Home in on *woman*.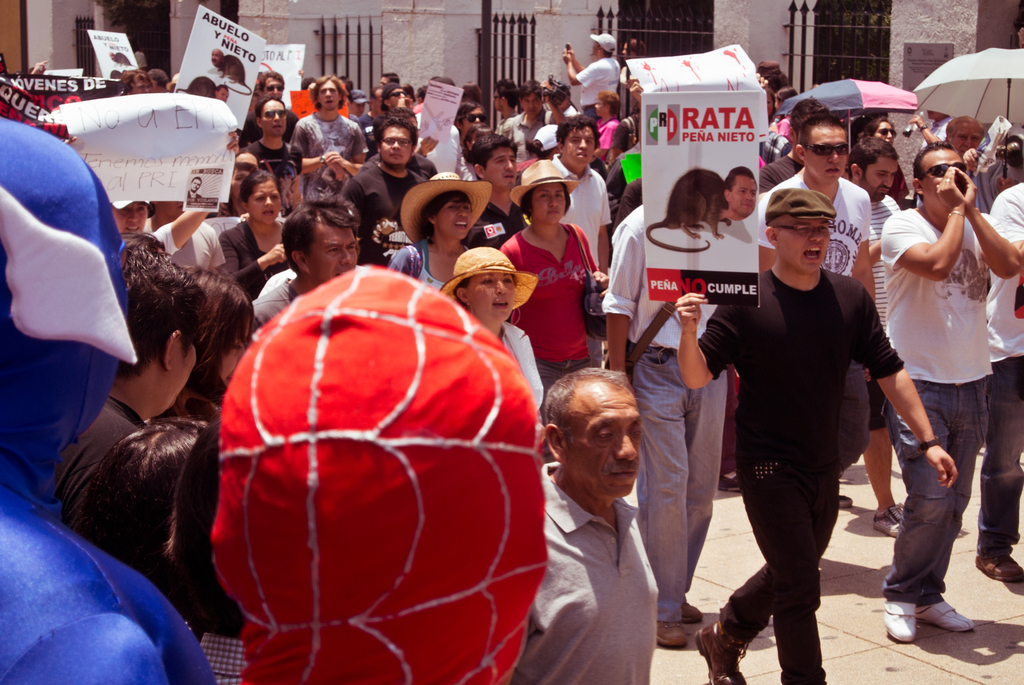
Homed in at [211, 166, 291, 301].
